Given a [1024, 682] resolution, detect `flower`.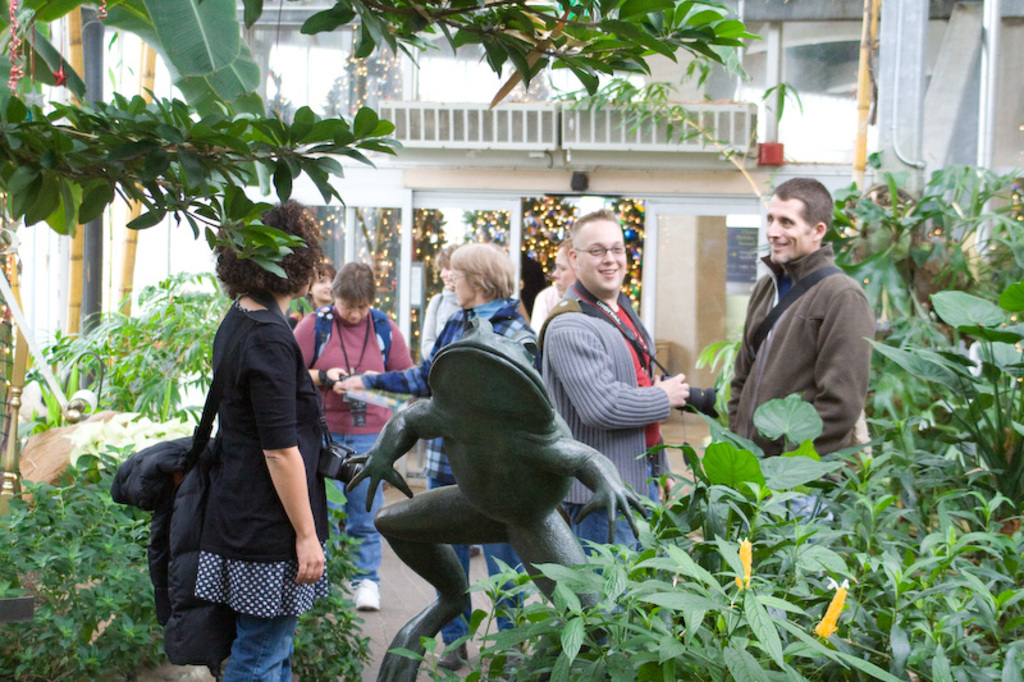
(left=809, top=585, right=841, bottom=653).
